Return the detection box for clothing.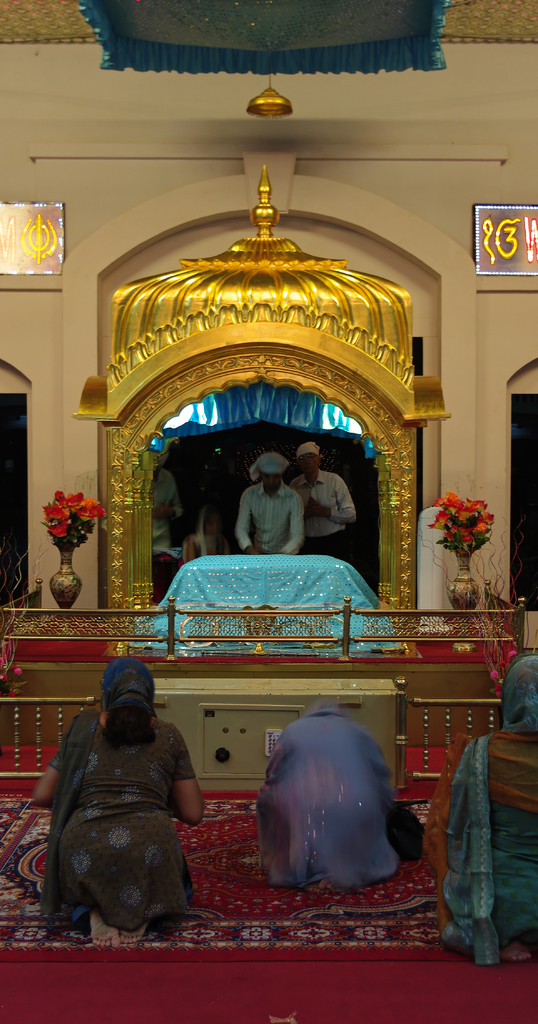
left=148, top=468, right=182, bottom=556.
